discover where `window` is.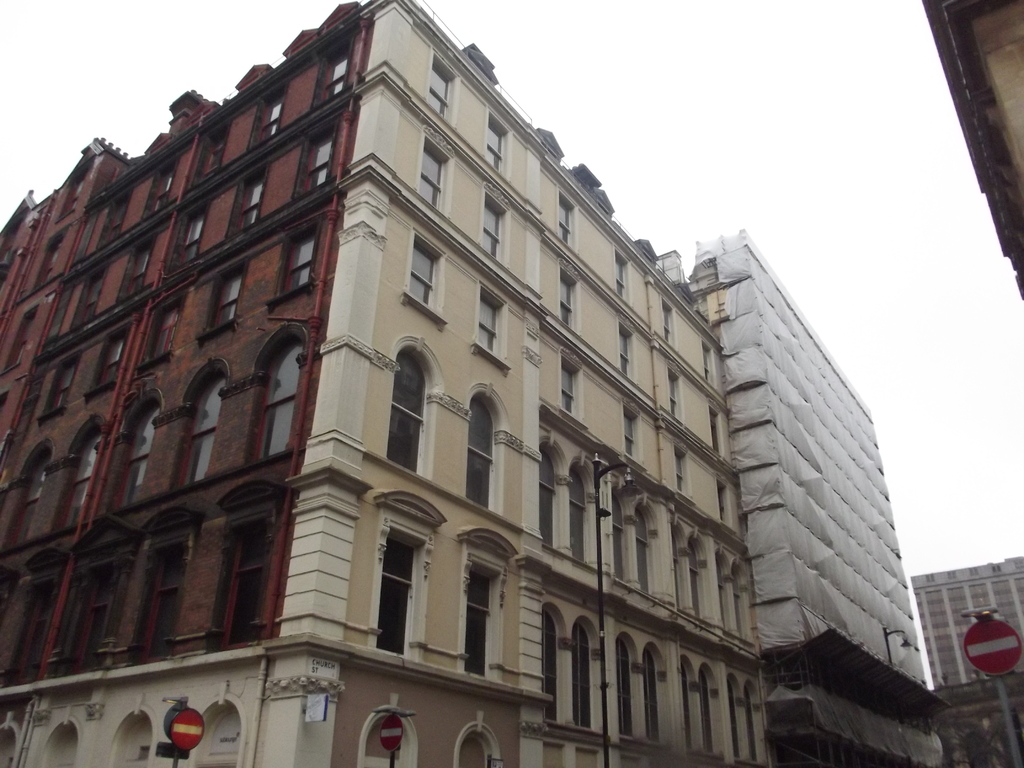
Discovered at <bbox>316, 33, 352, 99</bbox>.
